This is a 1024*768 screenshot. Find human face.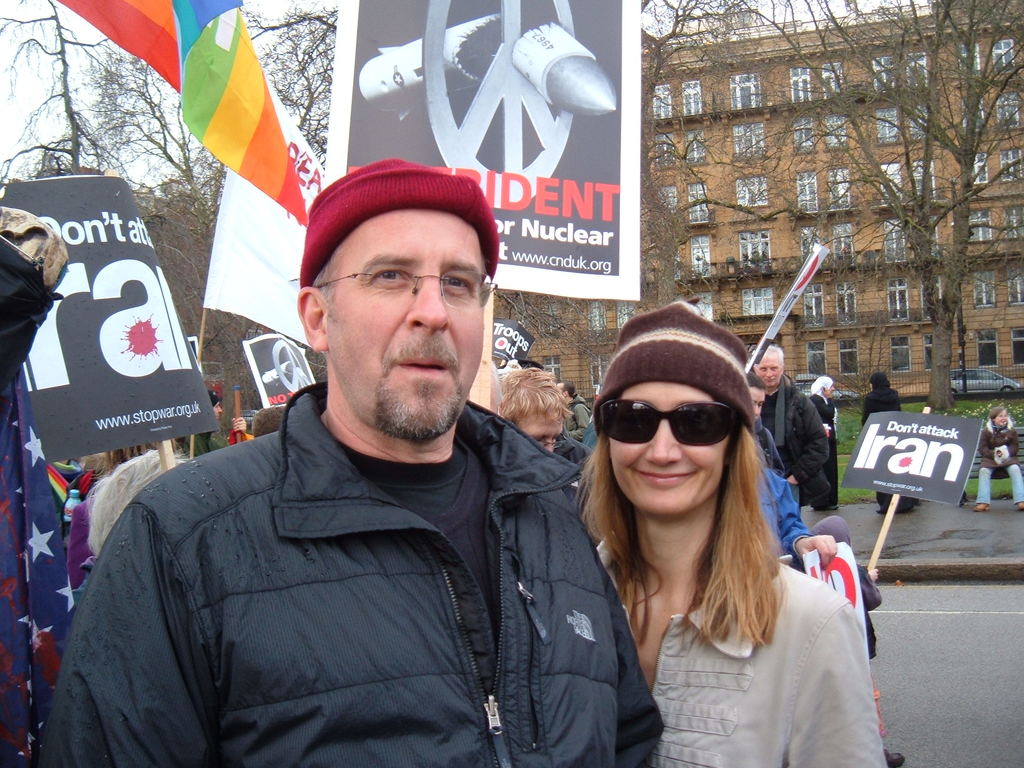
Bounding box: (left=753, top=349, right=781, bottom=386).
